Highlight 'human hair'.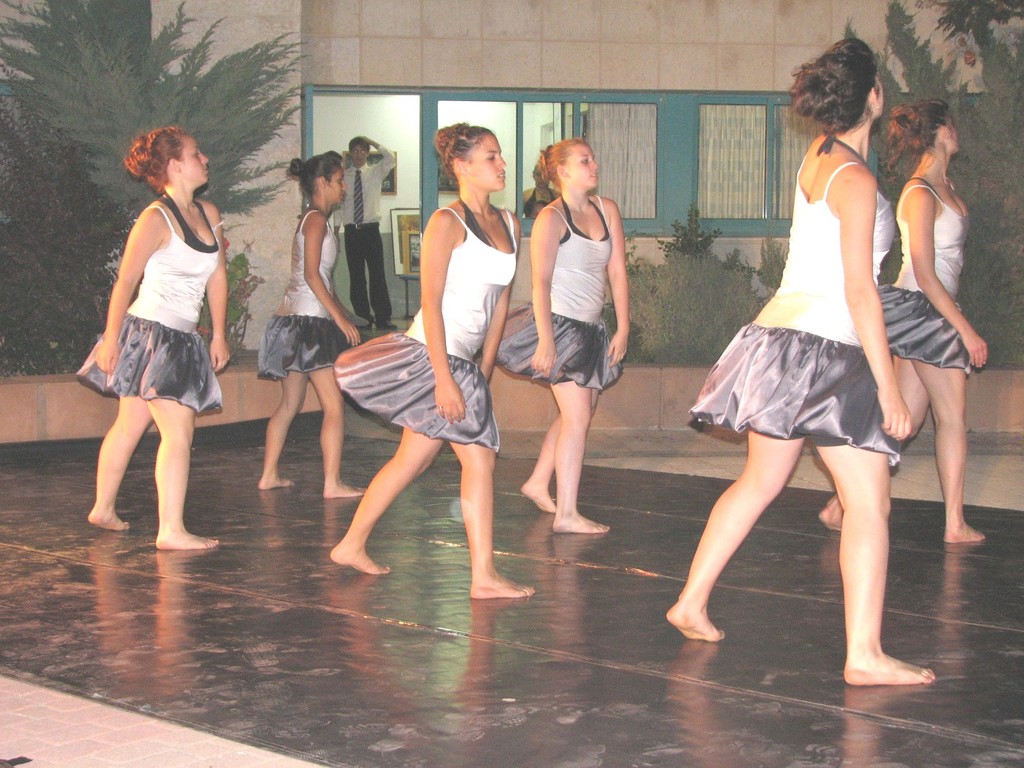
Highlighted region: {"x1": 345, "y1": 135, "x2": 369, "y2": 147}.
